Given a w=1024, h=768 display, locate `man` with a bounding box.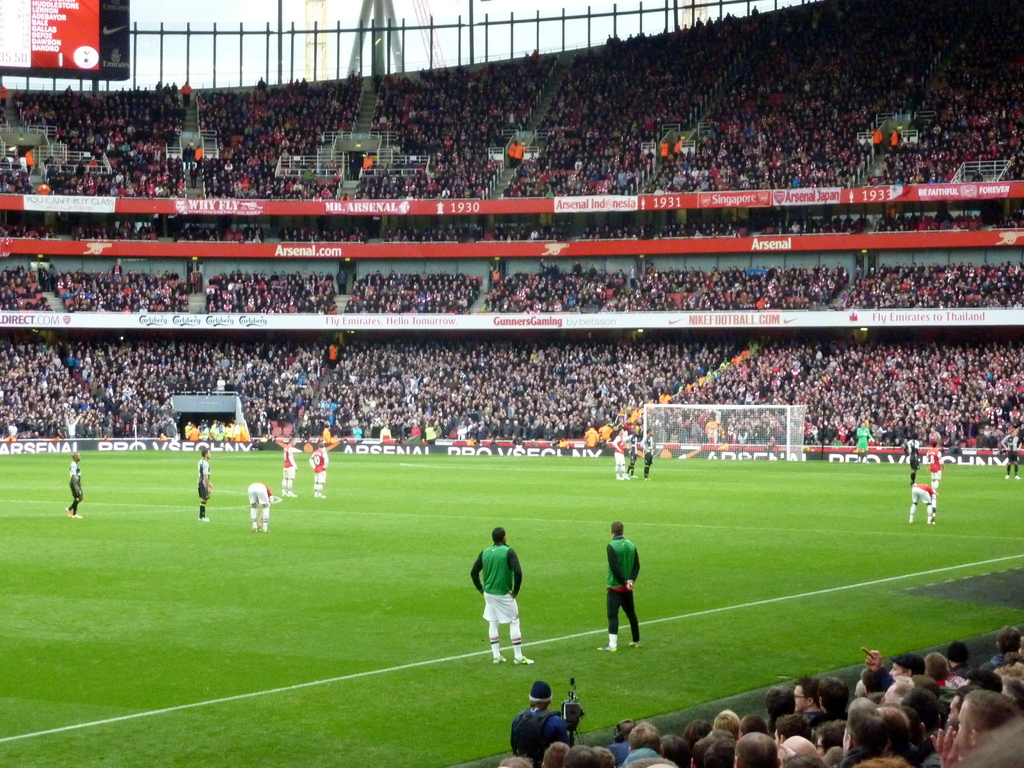
Located: <region>642, 428, 652, 479</region>.
